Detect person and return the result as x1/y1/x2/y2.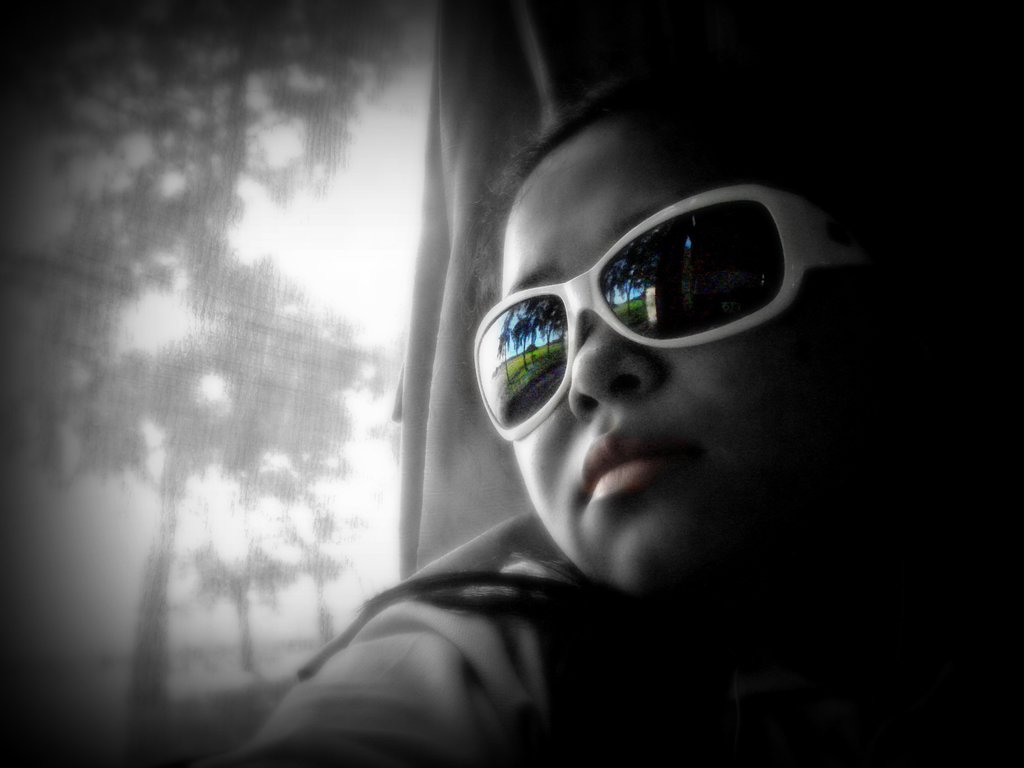
248/92/1015/767.
